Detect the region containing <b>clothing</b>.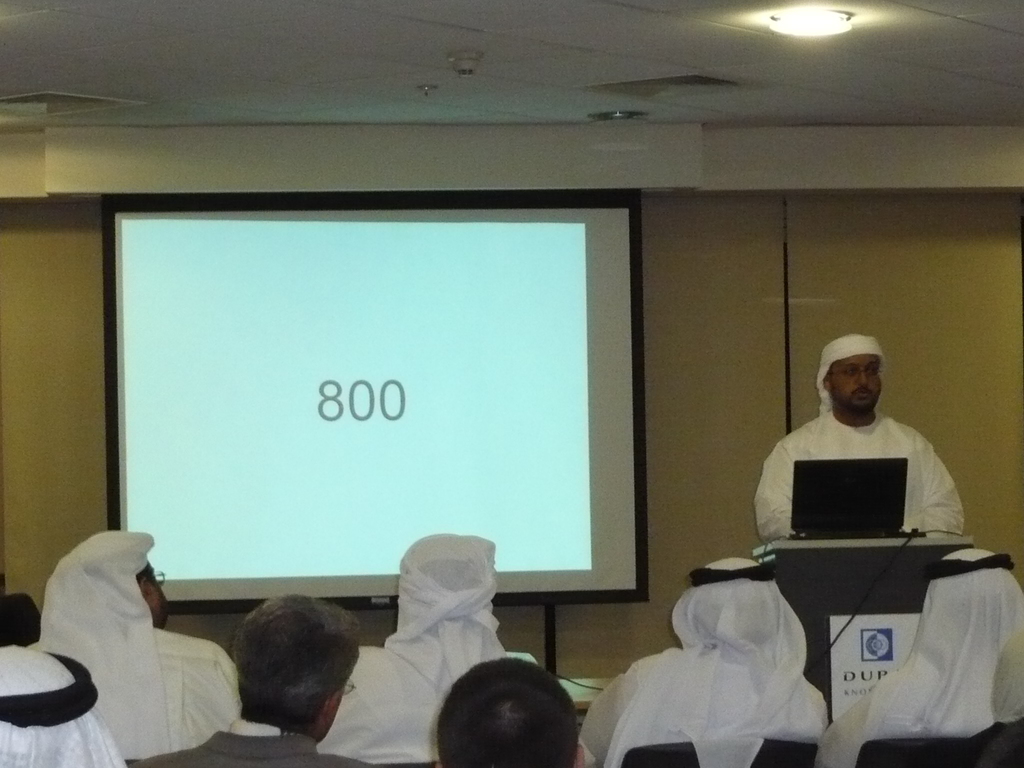
BBox(323, 639, 512, 755).
